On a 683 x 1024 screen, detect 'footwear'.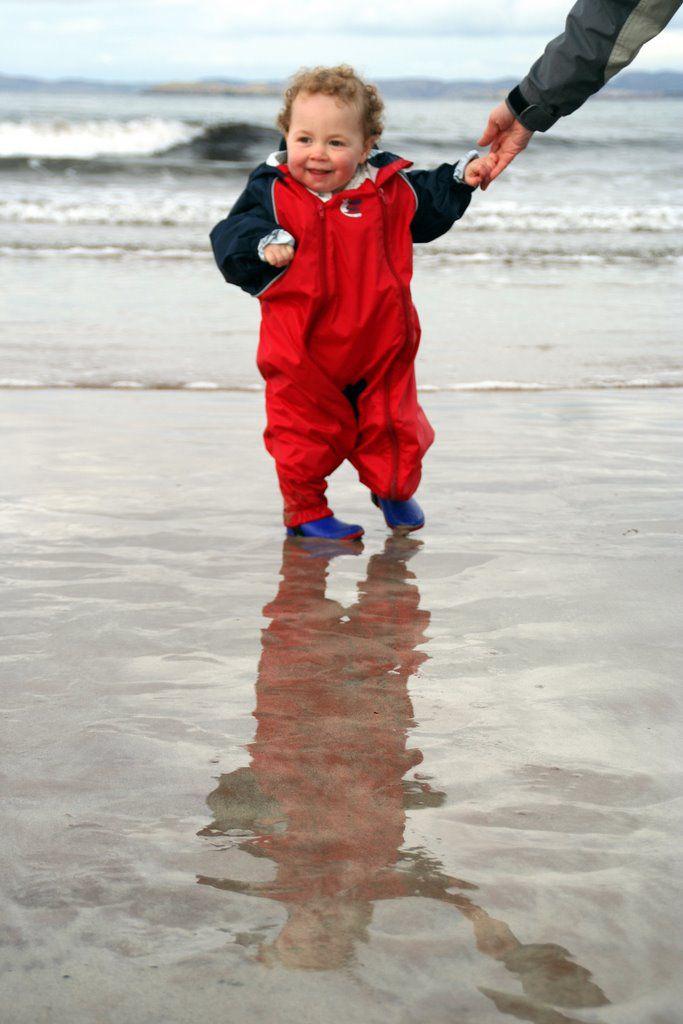
[x1=372, y1=491, x2=430, y2=537].
